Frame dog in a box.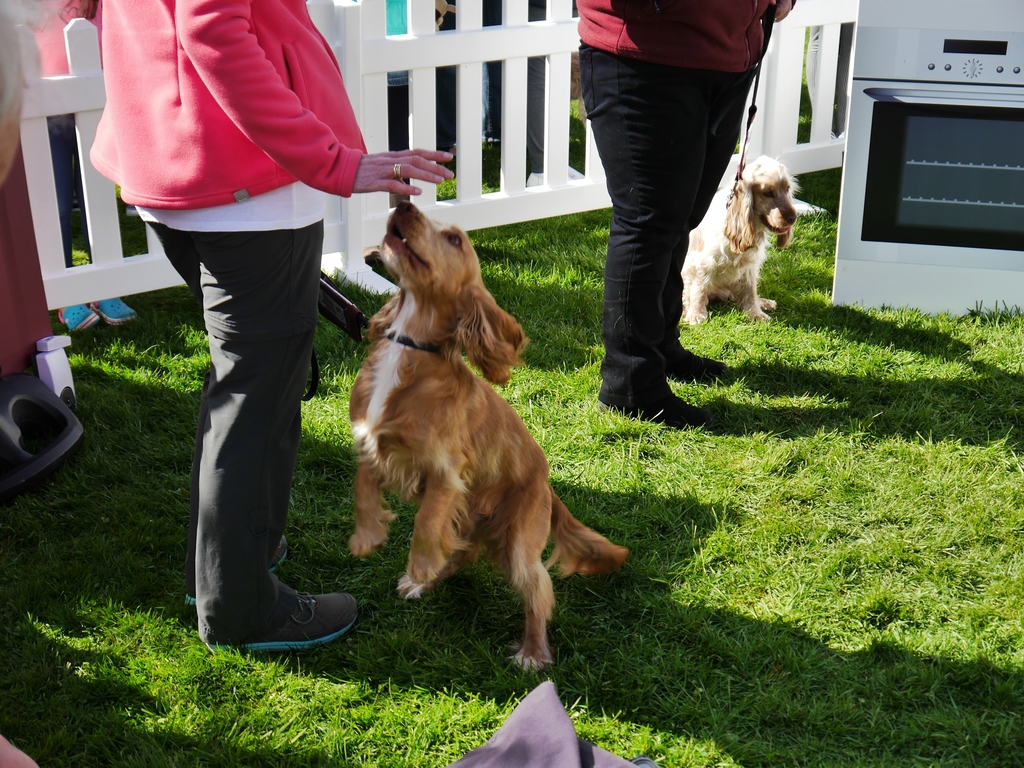
bbox=[345, 201, 632, 680].
